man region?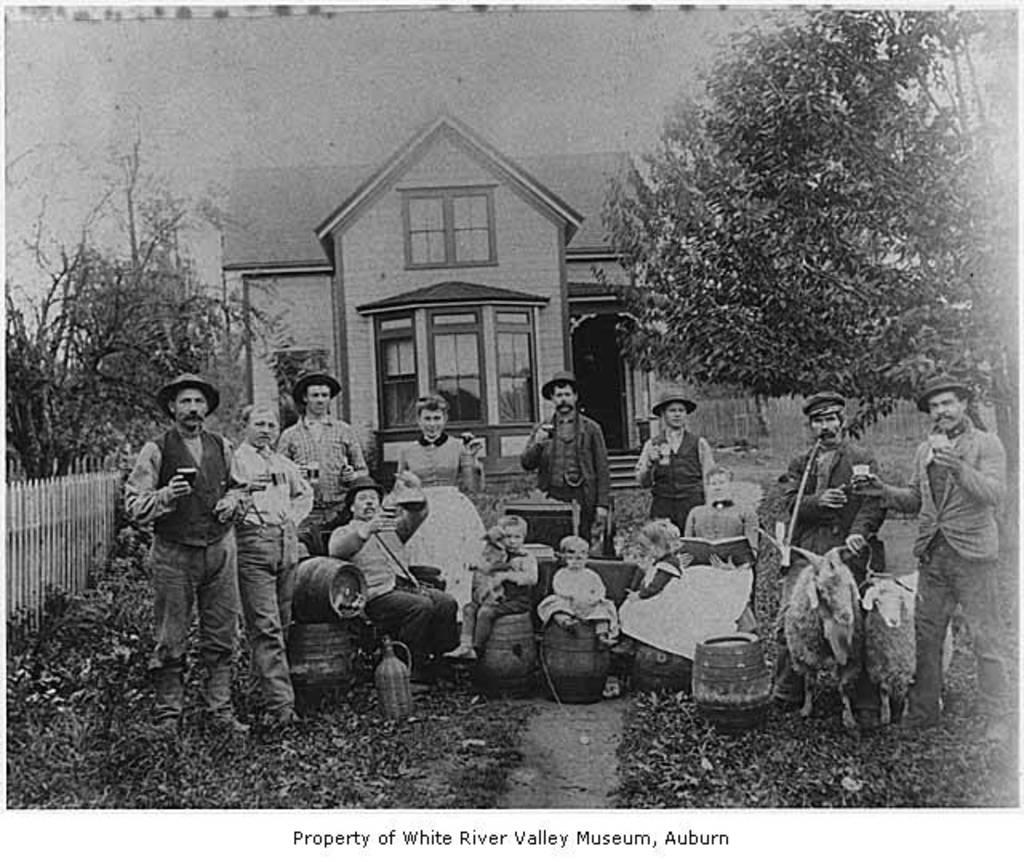
BBox(331, 478, 464, 668)
